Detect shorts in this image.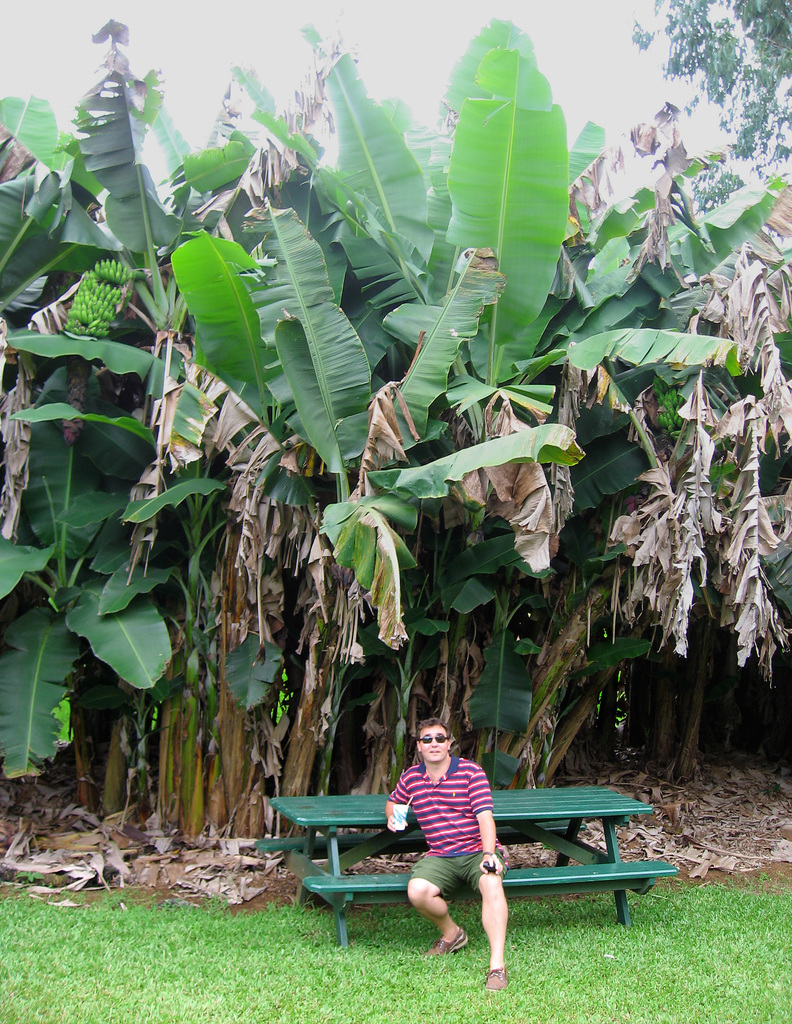
Detection: Rect(409, 855, 505, 902).
